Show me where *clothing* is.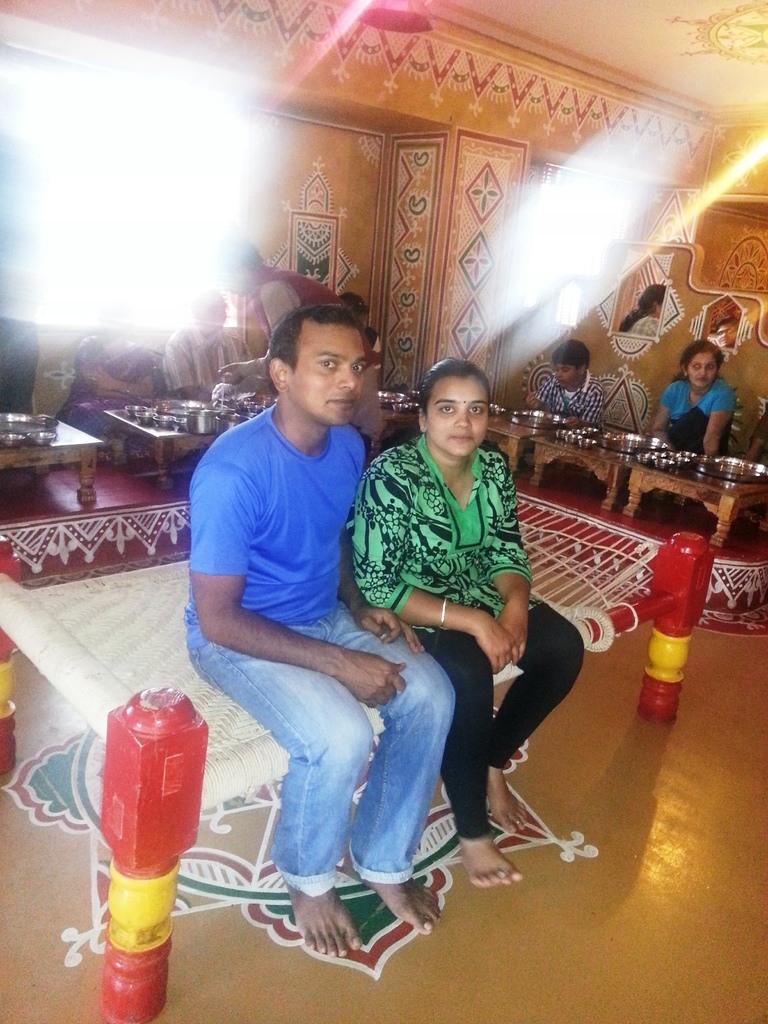
*clothing* is at detection(352, 435, 586, 840).
